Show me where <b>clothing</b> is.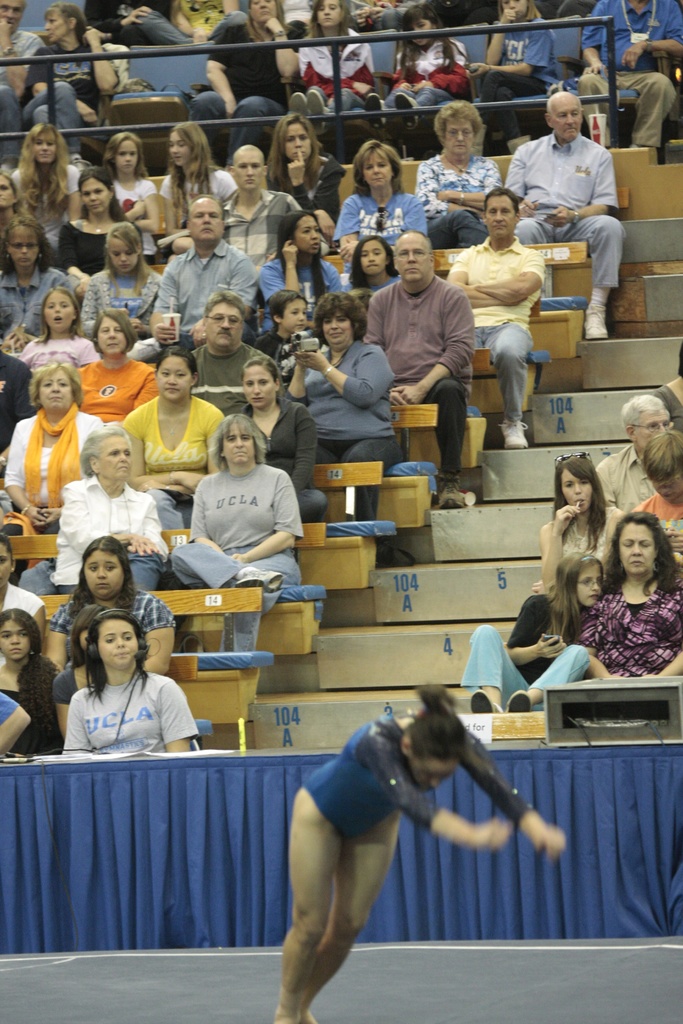
<b>clothing</b> is at select_region(208, 183, 295, 262).
